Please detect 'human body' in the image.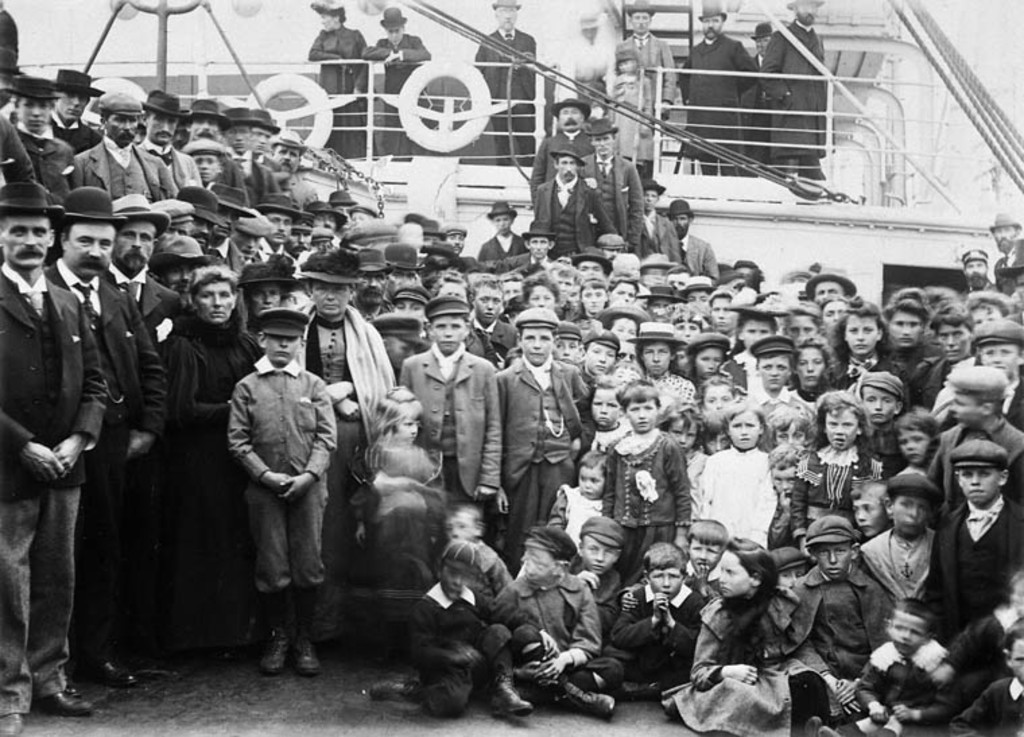
[744, 306, 772, 377].
